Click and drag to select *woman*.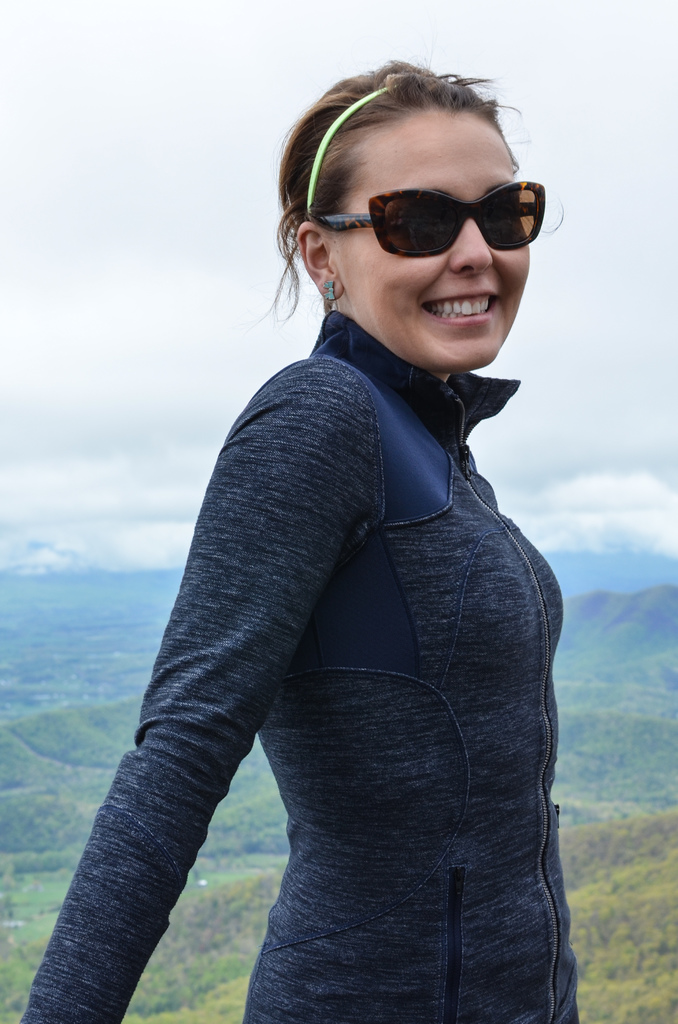
Selection: box=[55, 51, 604, 1008].
